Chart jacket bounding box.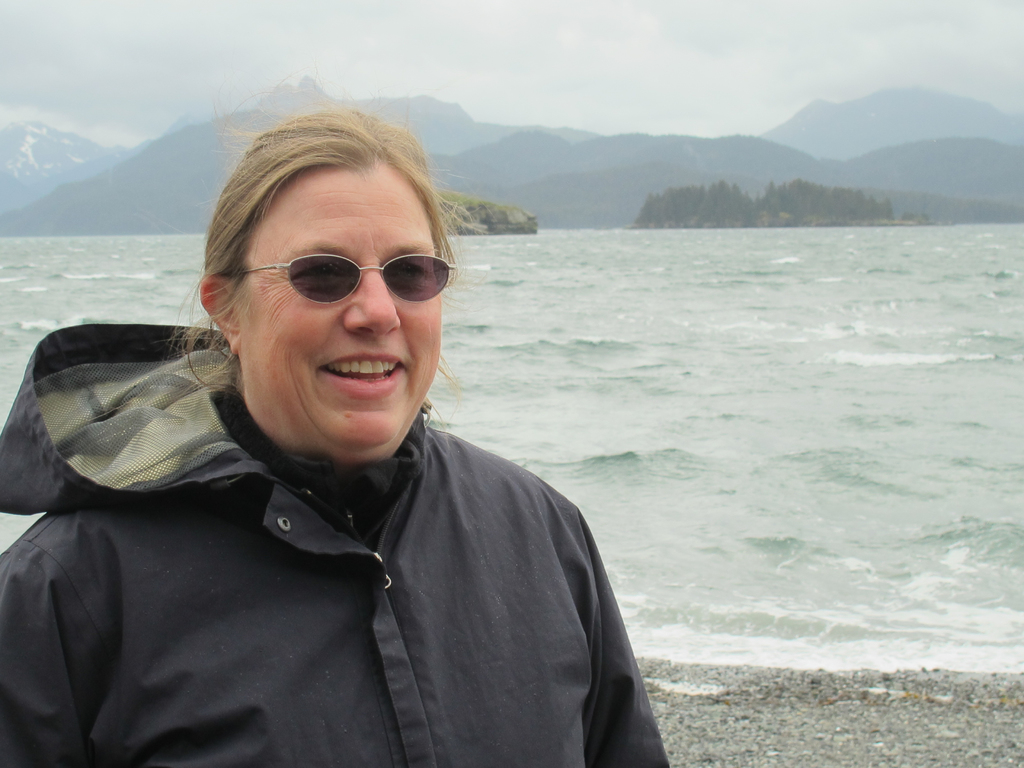
Charted: crop(0, 321, 675, 767).
